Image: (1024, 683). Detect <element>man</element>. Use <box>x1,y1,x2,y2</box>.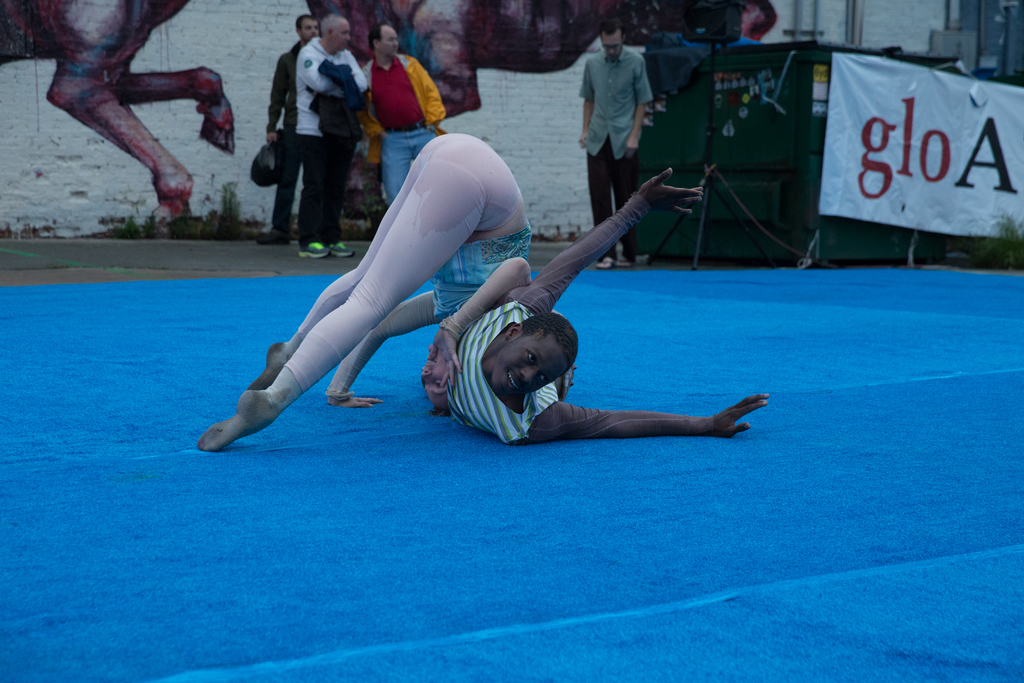
<box>360,22,445,210</box>.
